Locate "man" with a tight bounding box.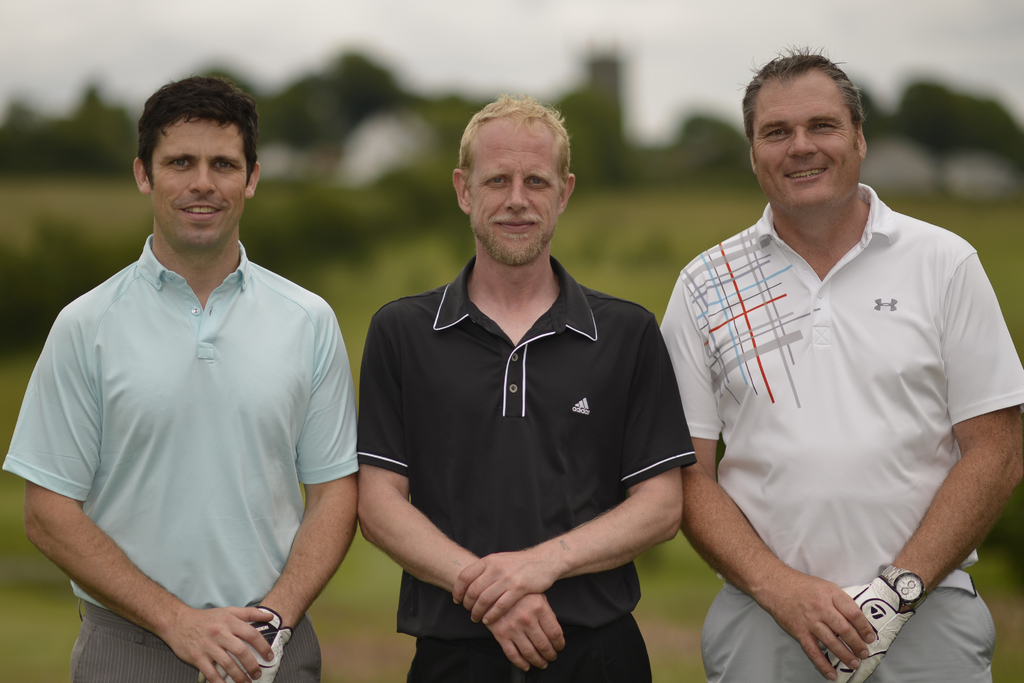
<box>8,74,358,682</box>.
